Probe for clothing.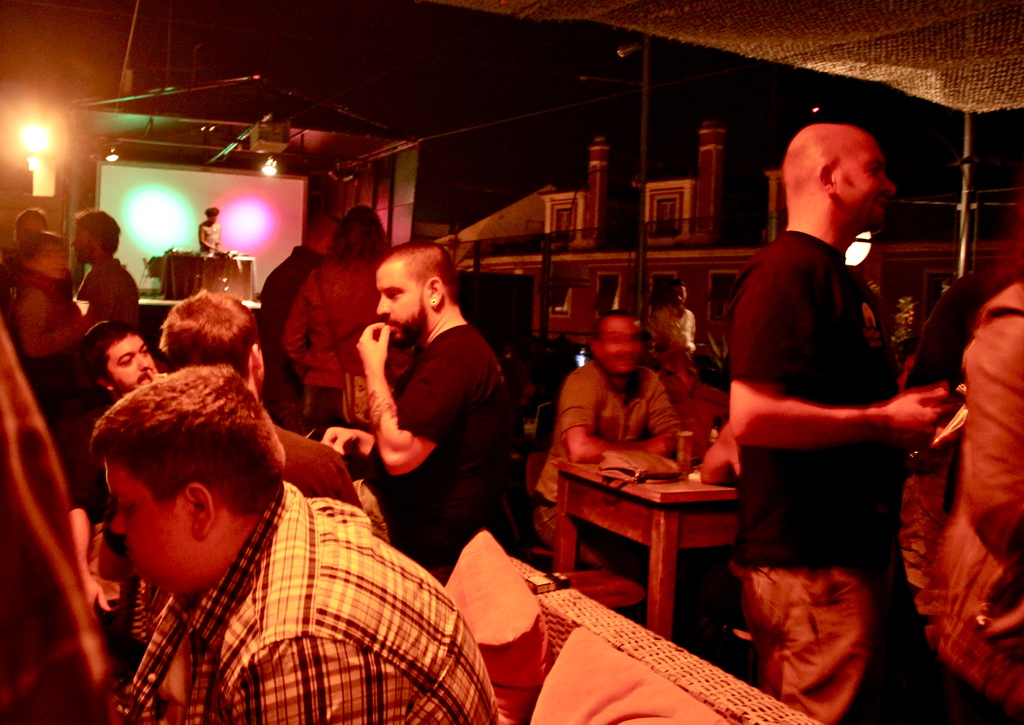
Probe result: Rect(272, 427, 362, 513).
